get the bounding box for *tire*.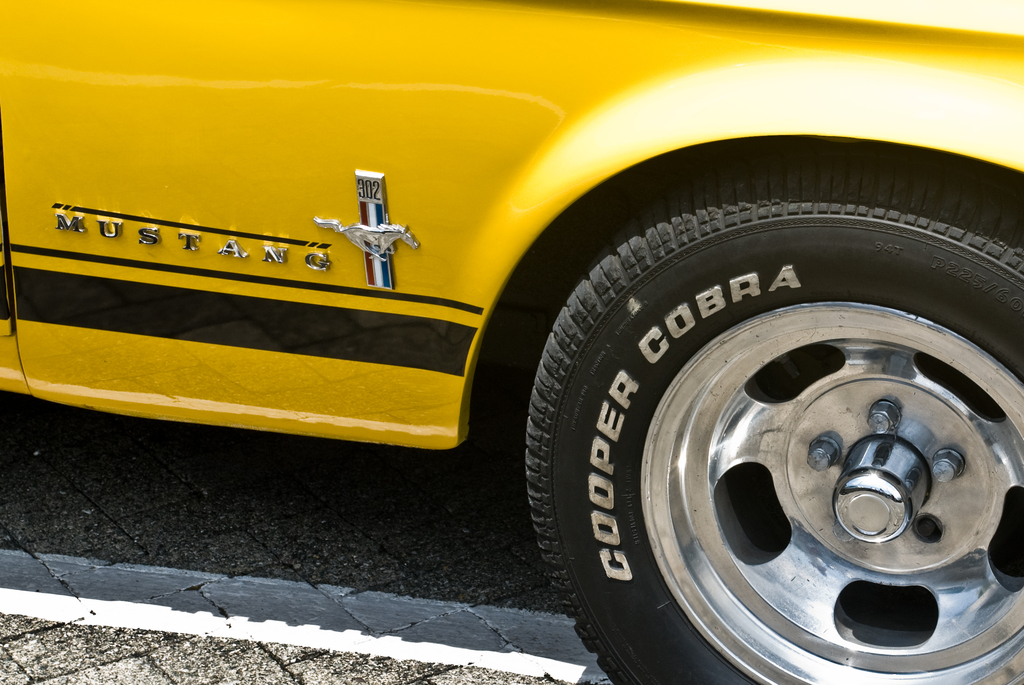
(523, 136, 1023, 684).
